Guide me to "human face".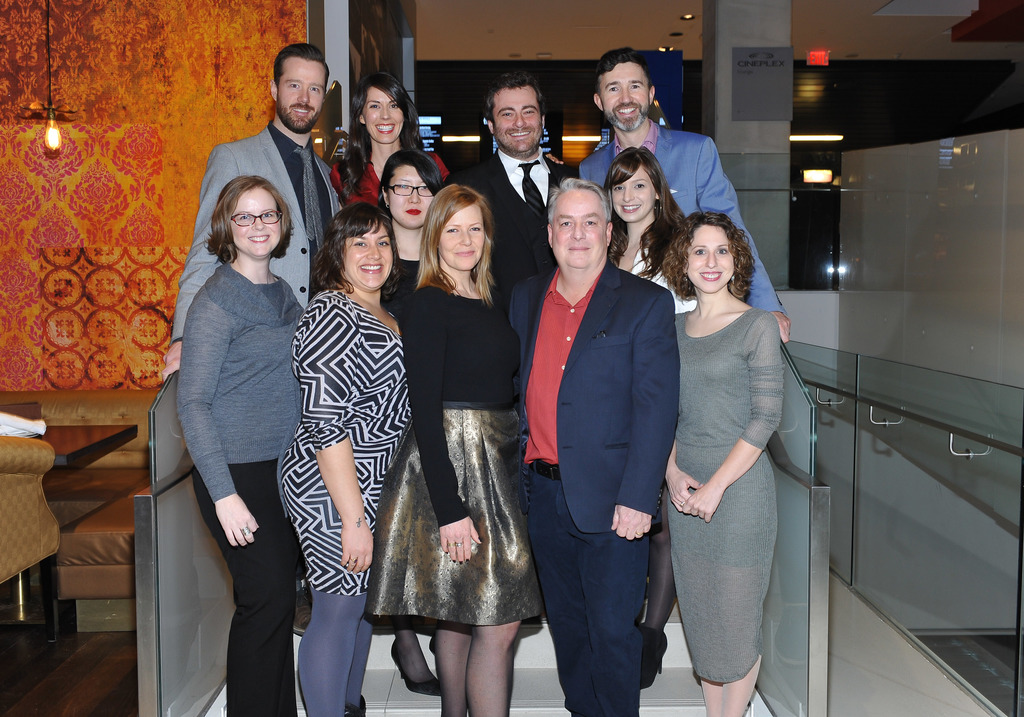
Guidance: 548/190/607/269.
